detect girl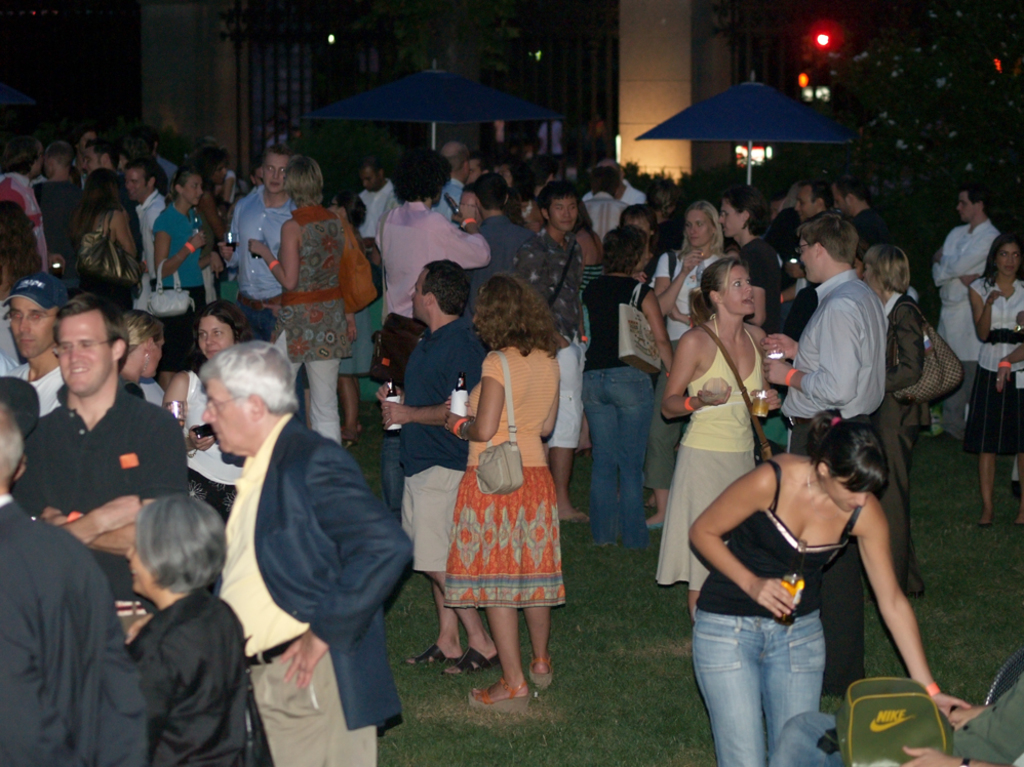
644 204 725 528
